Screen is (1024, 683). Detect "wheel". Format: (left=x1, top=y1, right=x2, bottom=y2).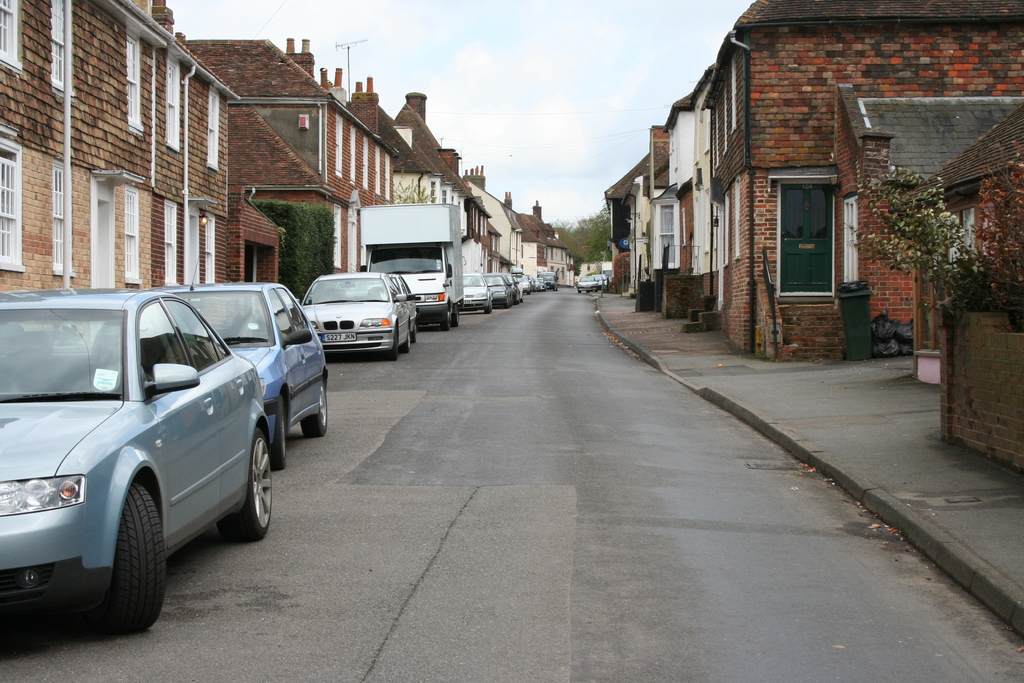
(left=404, top=331, right=410, bottom=348).
